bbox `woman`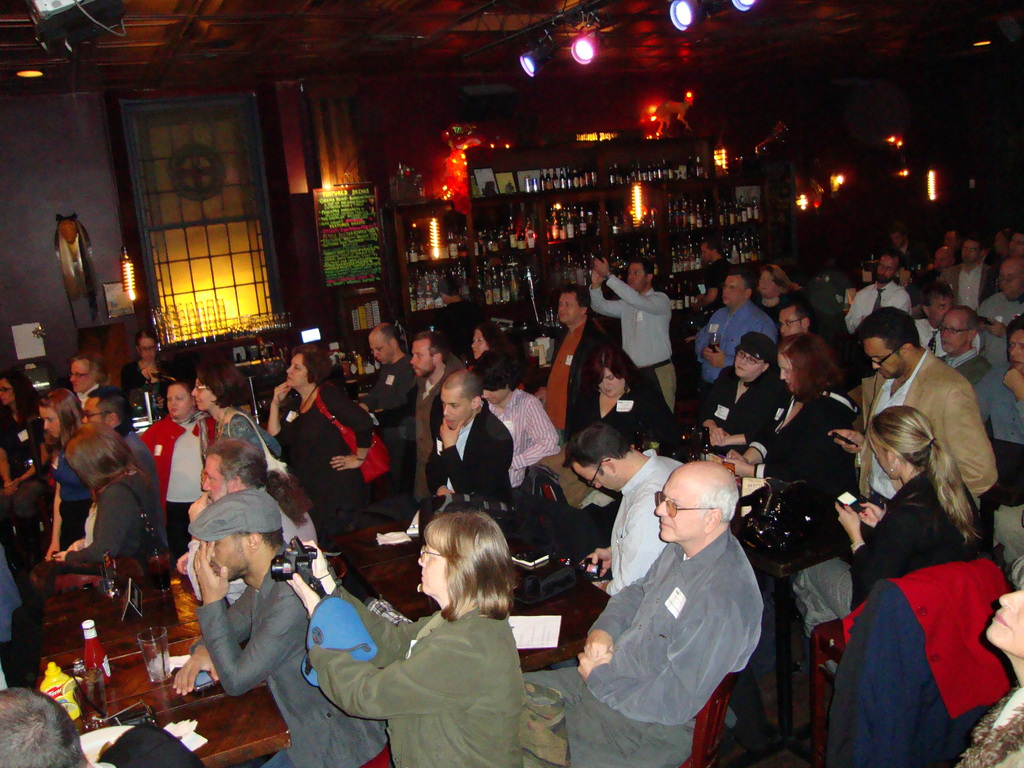
detection(794, 404, 992, 693)
